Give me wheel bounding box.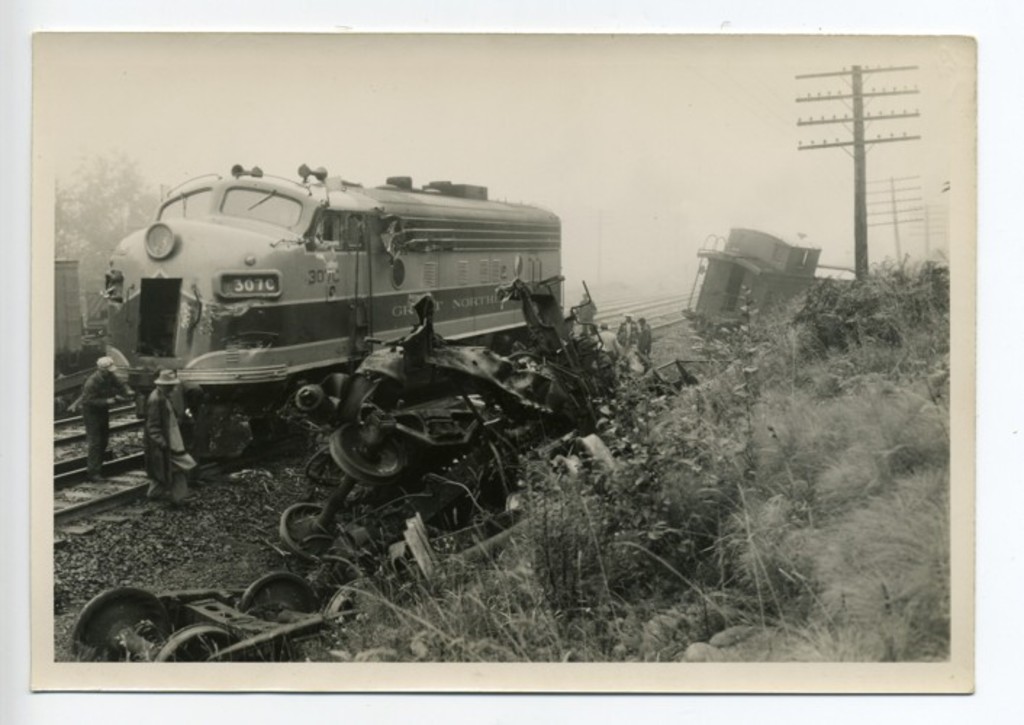
{"x1": 236, "y1": 570, "x2": 325, "y2": 637}.
